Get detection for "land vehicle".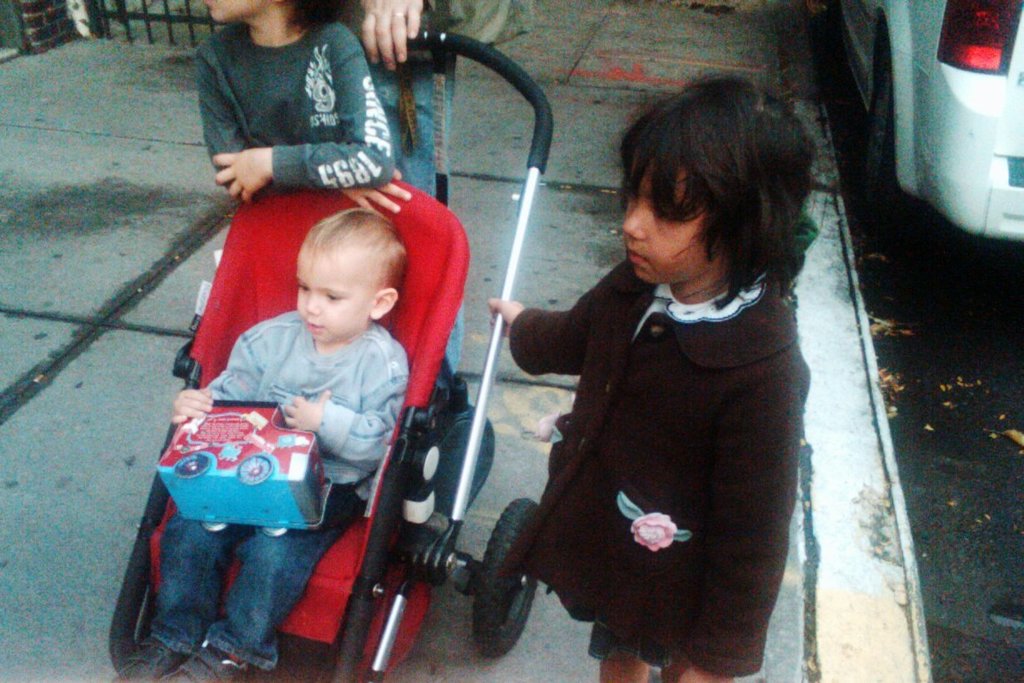
Detection: 831:0:1023:246.
